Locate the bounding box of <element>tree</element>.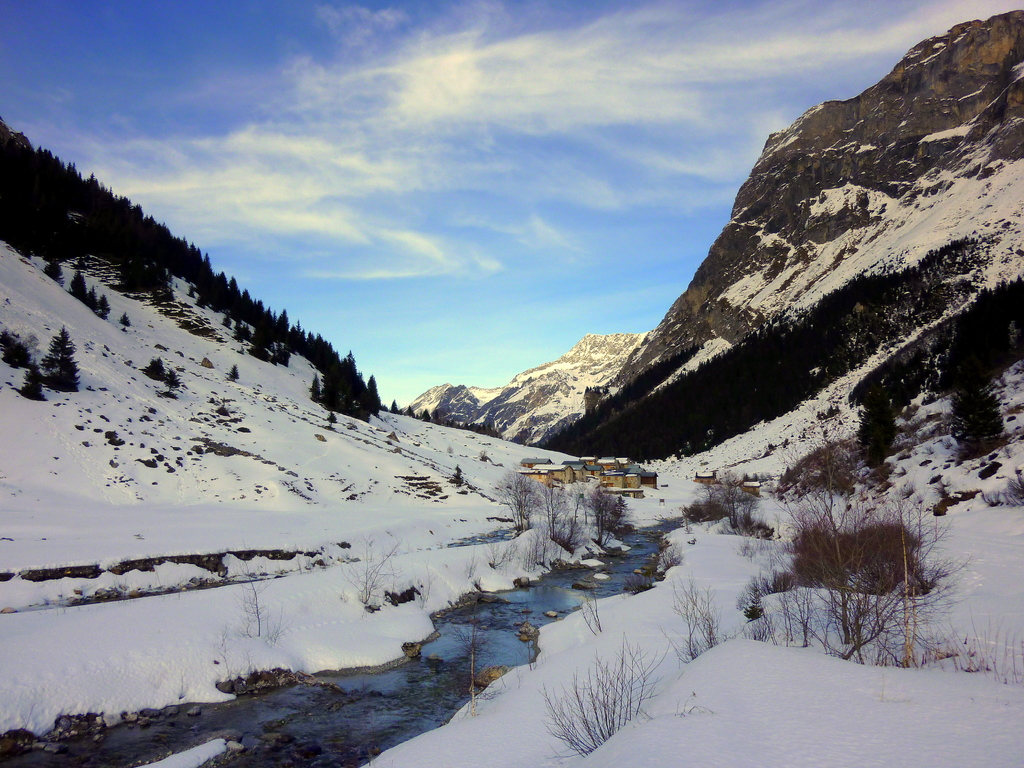
Bounding box: region(17, 343, 51, 404).
